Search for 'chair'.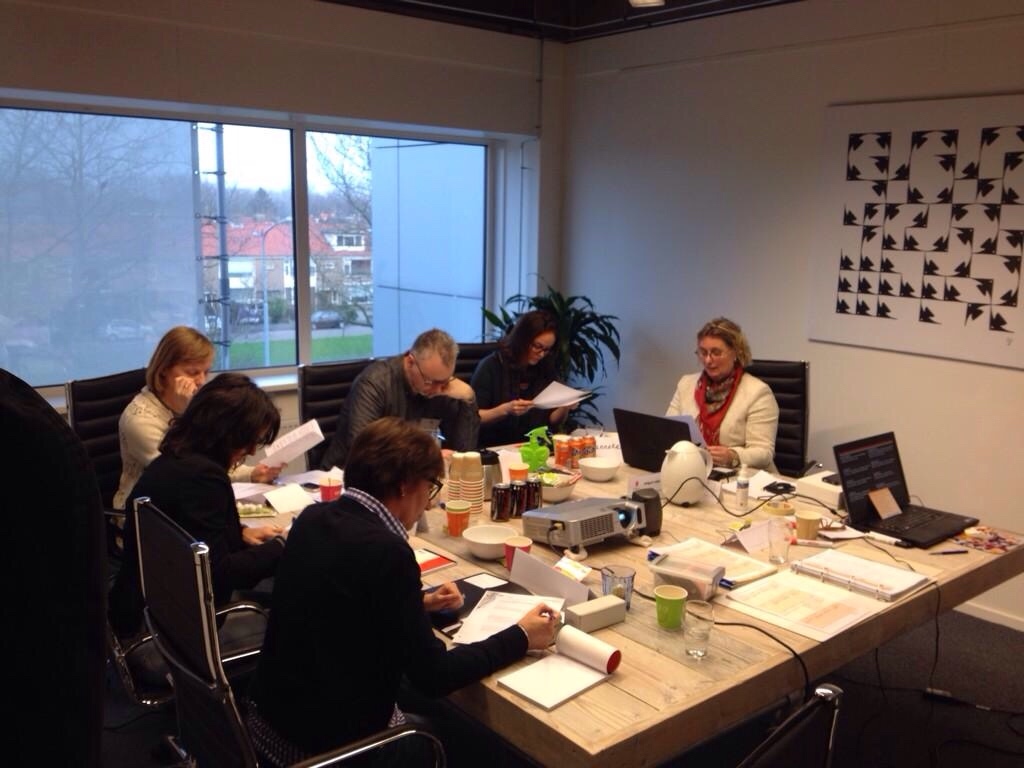
Found at 293:356:371:482.
